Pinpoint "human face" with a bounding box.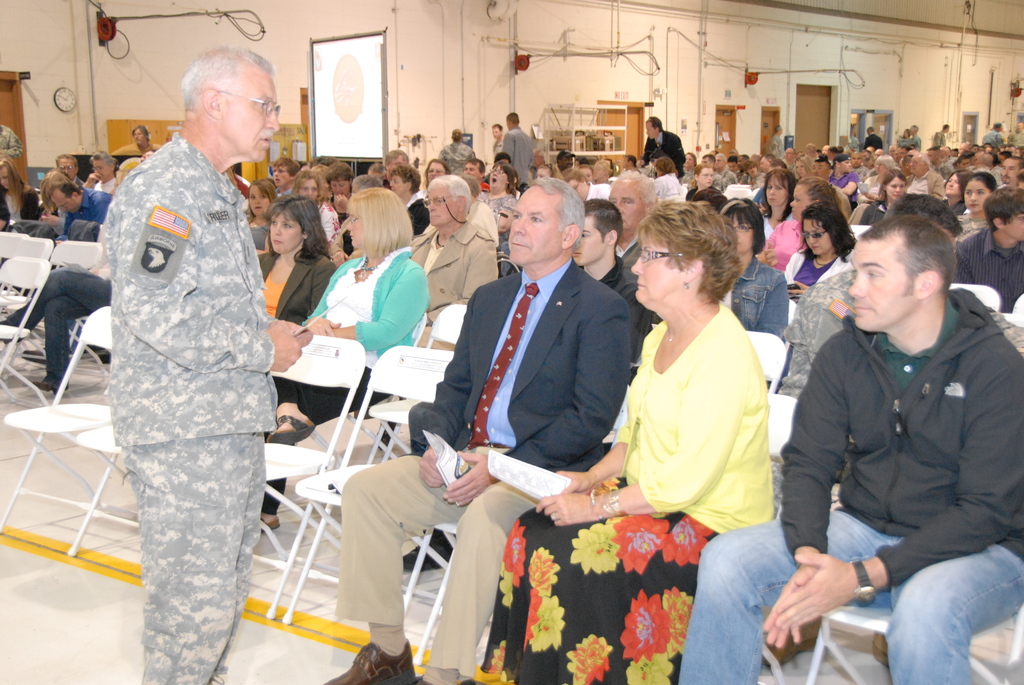
bbox=[218, 58, 280, 164].
